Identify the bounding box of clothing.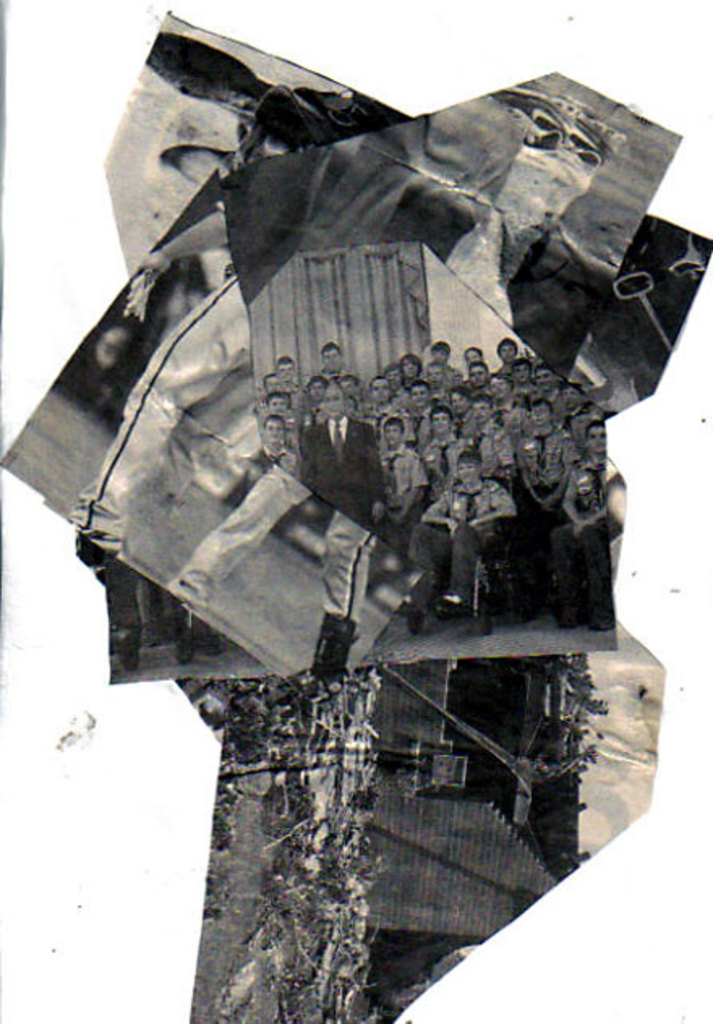
(433,471,517,596).
